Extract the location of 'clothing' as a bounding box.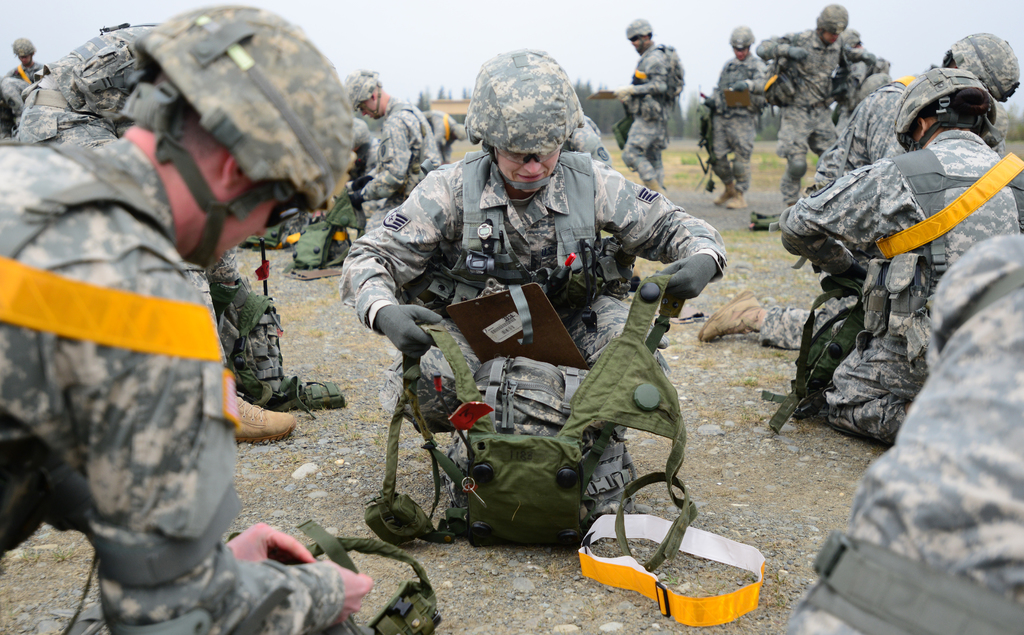
<bbox>714, 50, 767, 117</bbox>.
